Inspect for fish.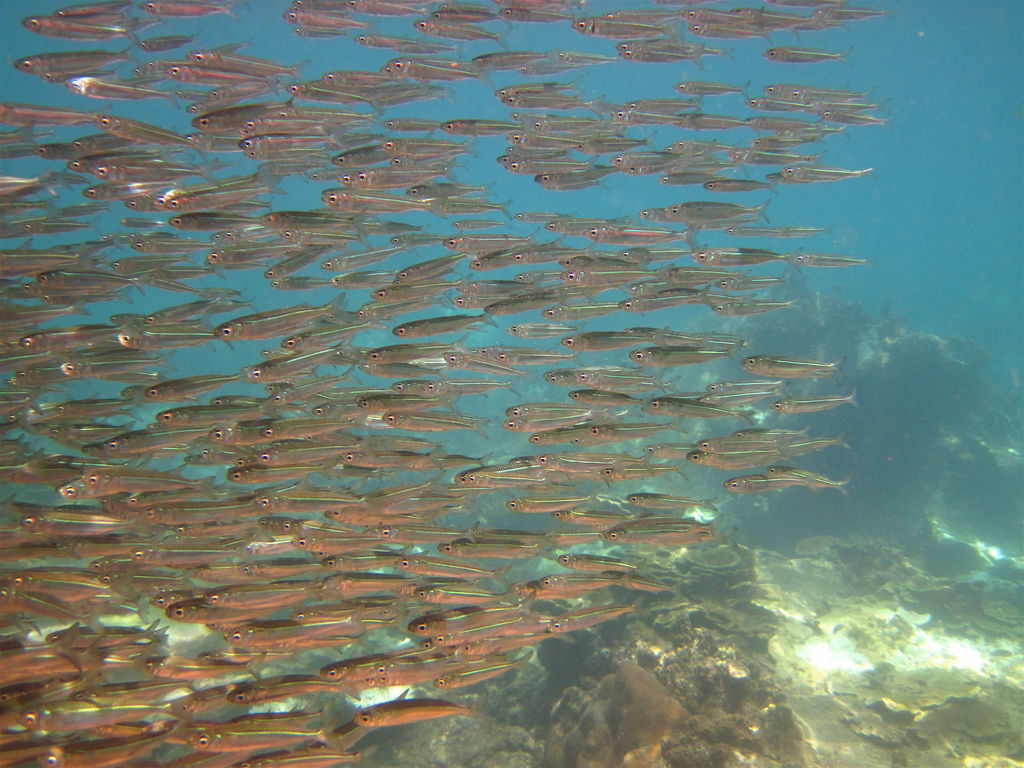
Inspection: bbox(358, 694, 481, 732).
